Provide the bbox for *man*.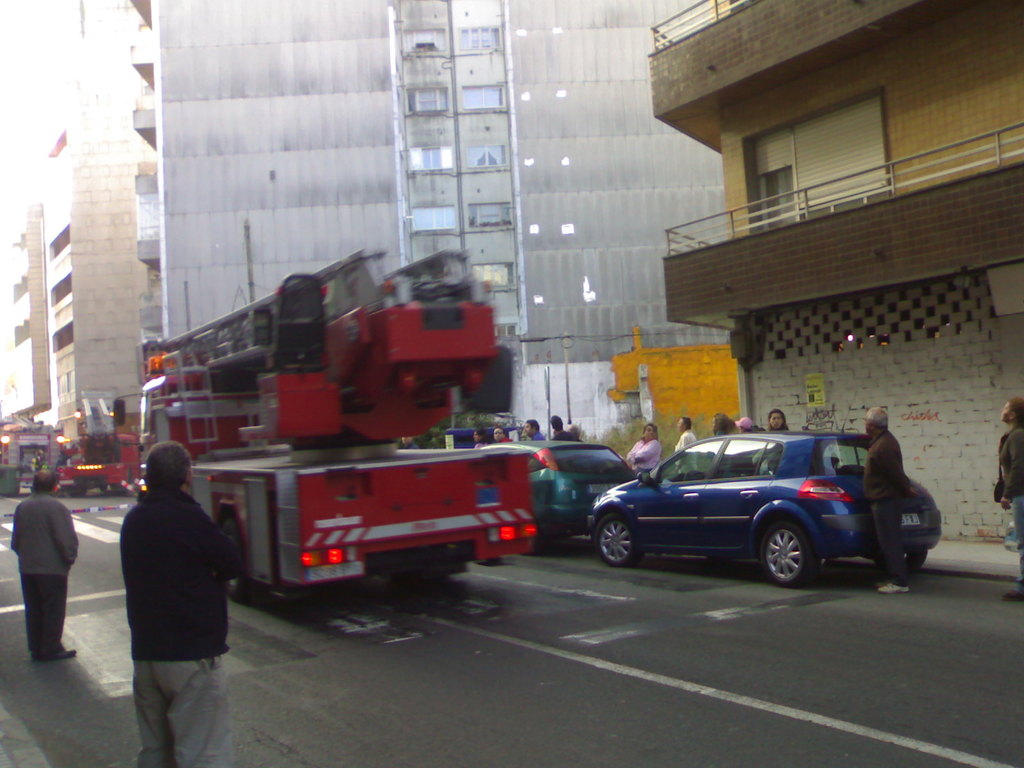
left=864, top=408, right=913, bottom=598.
